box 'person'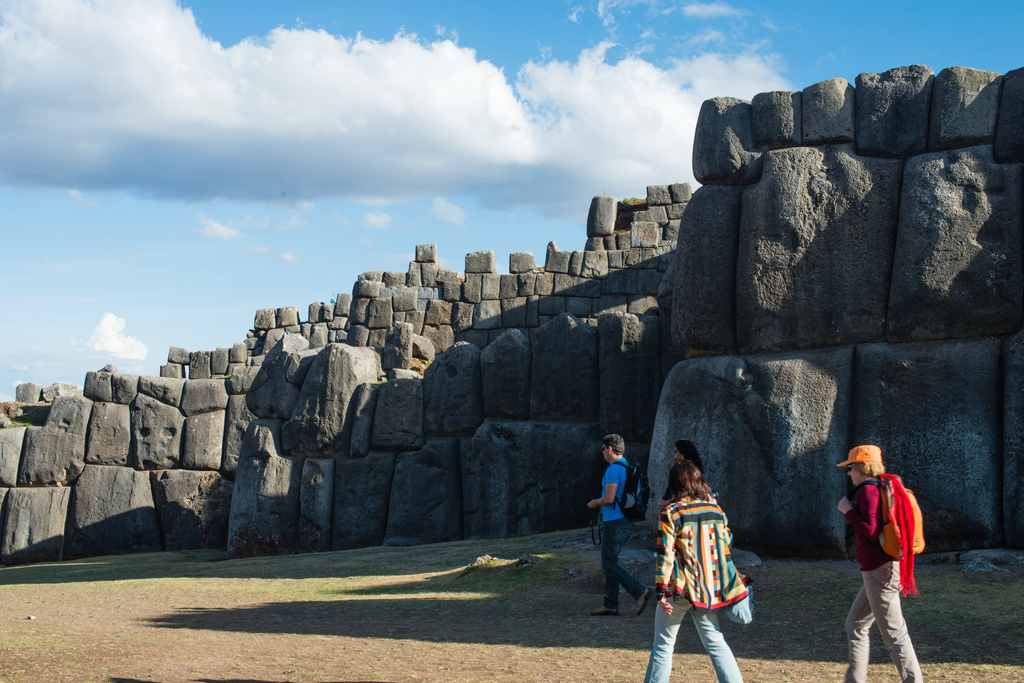
847,435,929,668
